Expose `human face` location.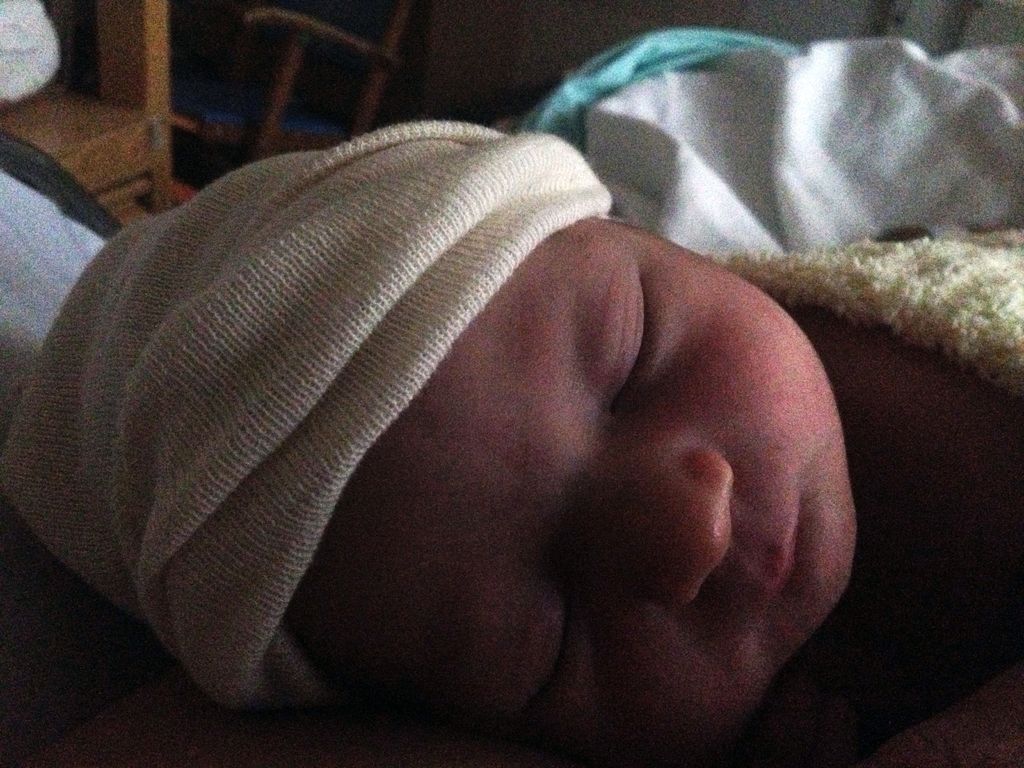
Exposed at (289, 214, 865, 760).
